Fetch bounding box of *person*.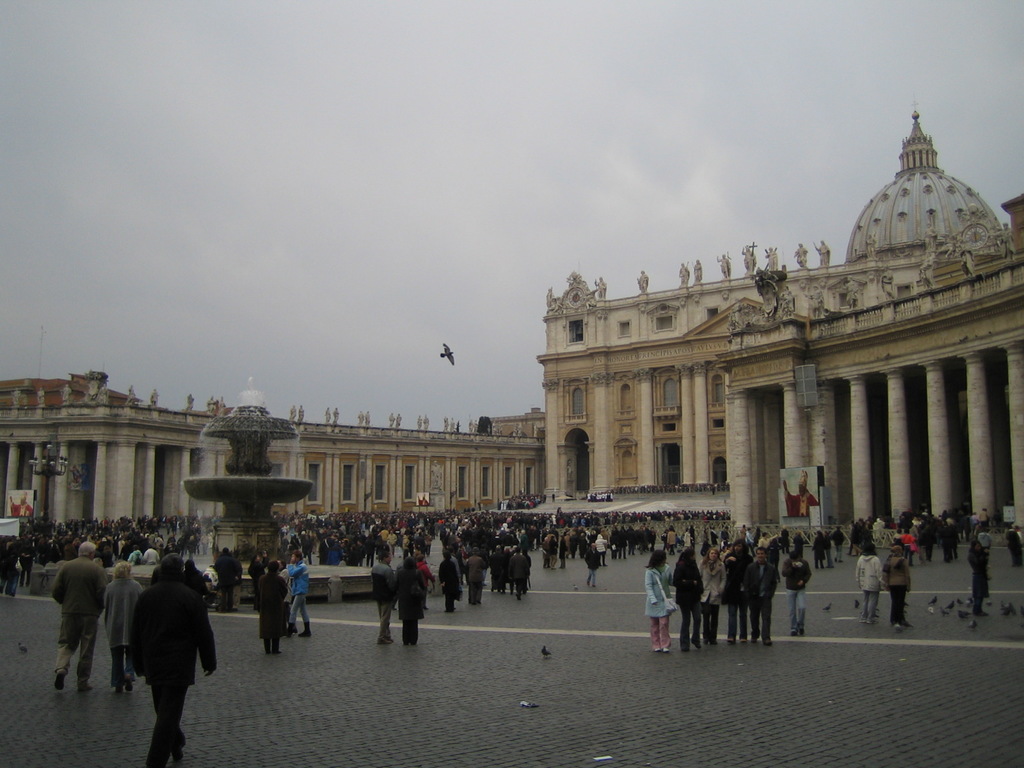
Bbox: crop(278, 560, 296, 630).
